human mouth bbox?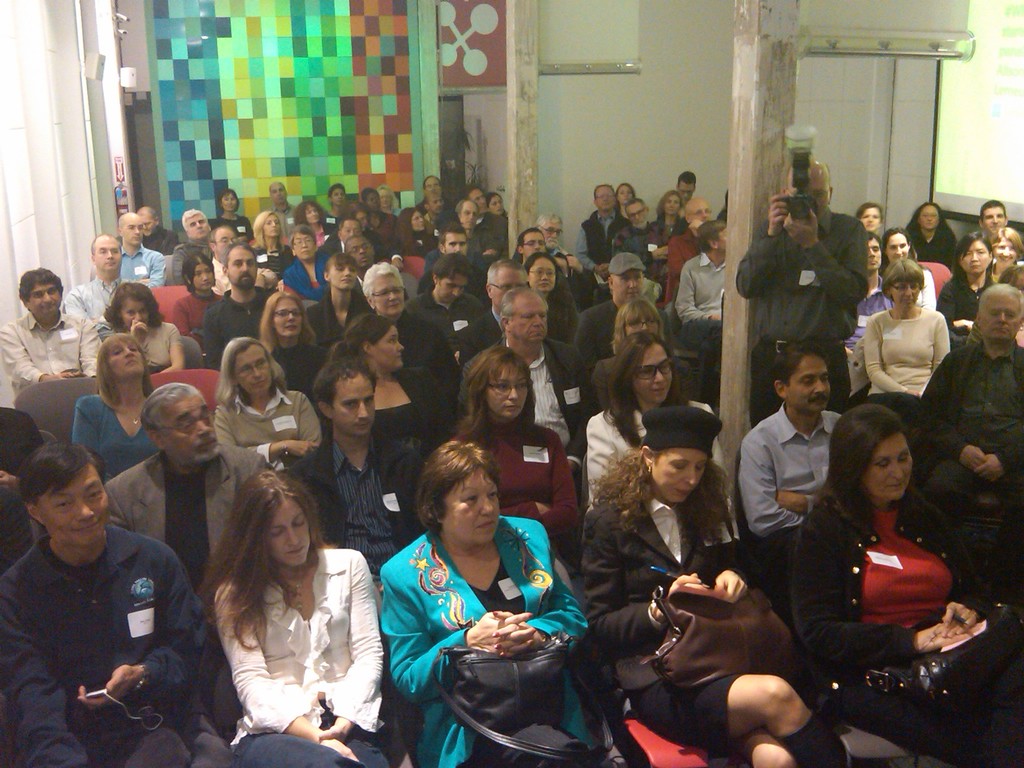
x1=389, y1=301, x2=398, y2=308
